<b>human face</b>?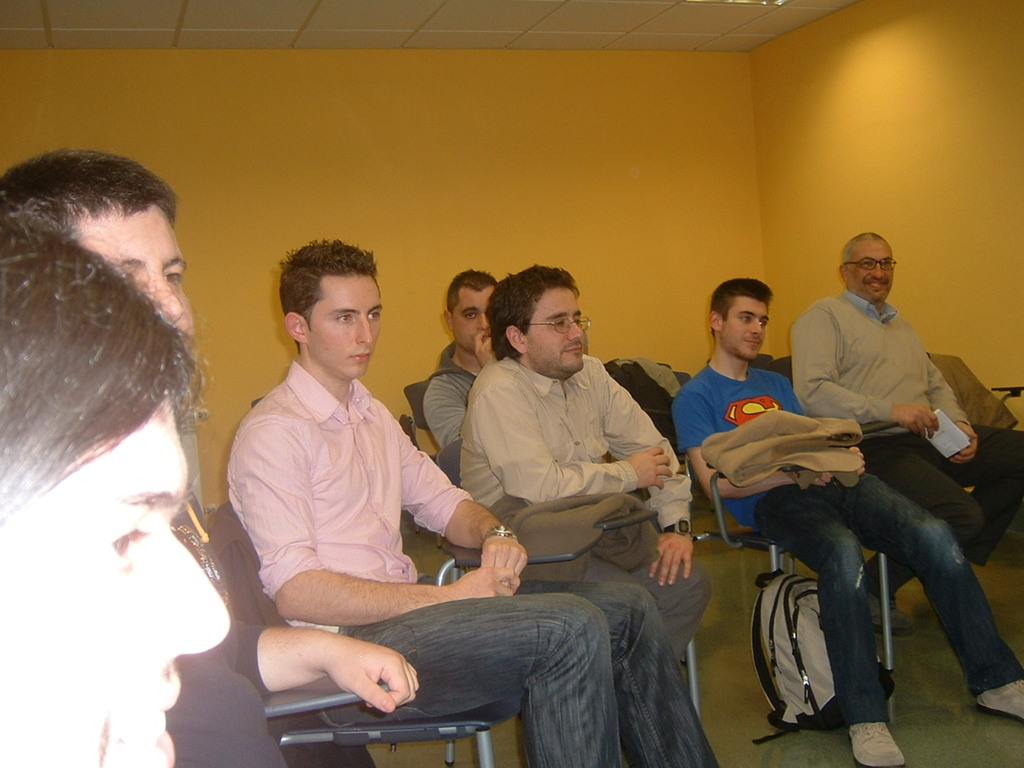
region(721, 294, 767, 358)
